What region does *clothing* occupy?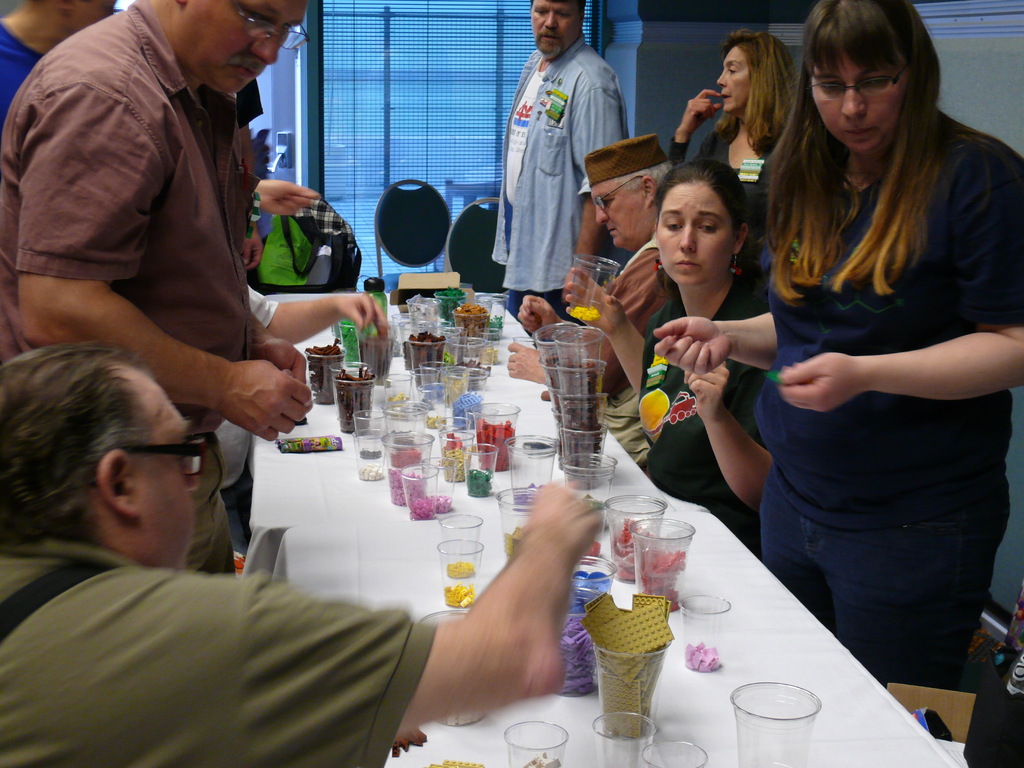
[0,0,255,576].
